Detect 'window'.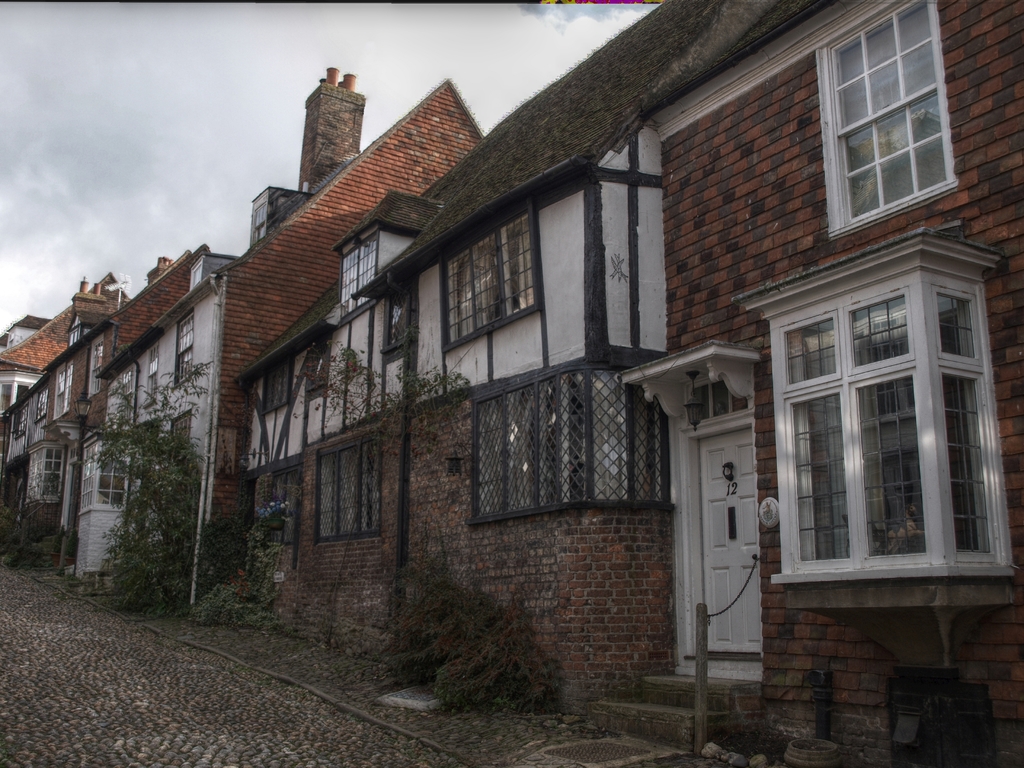
Detected at [437,193,542,342].
